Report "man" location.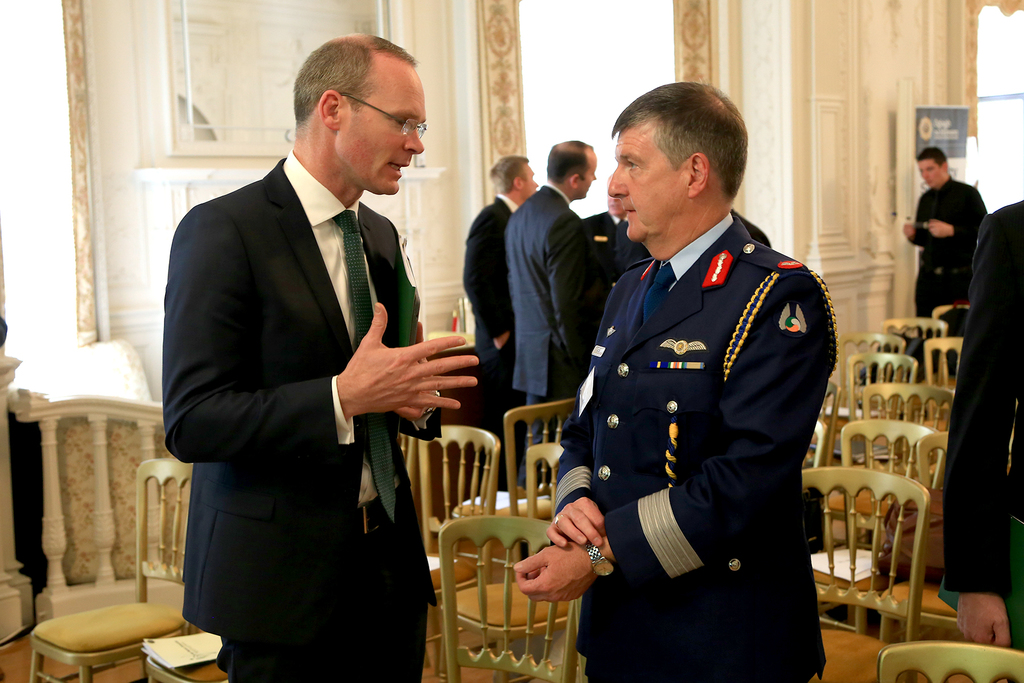
Report: x1=503 y1=142 x2=598 y2=482.
